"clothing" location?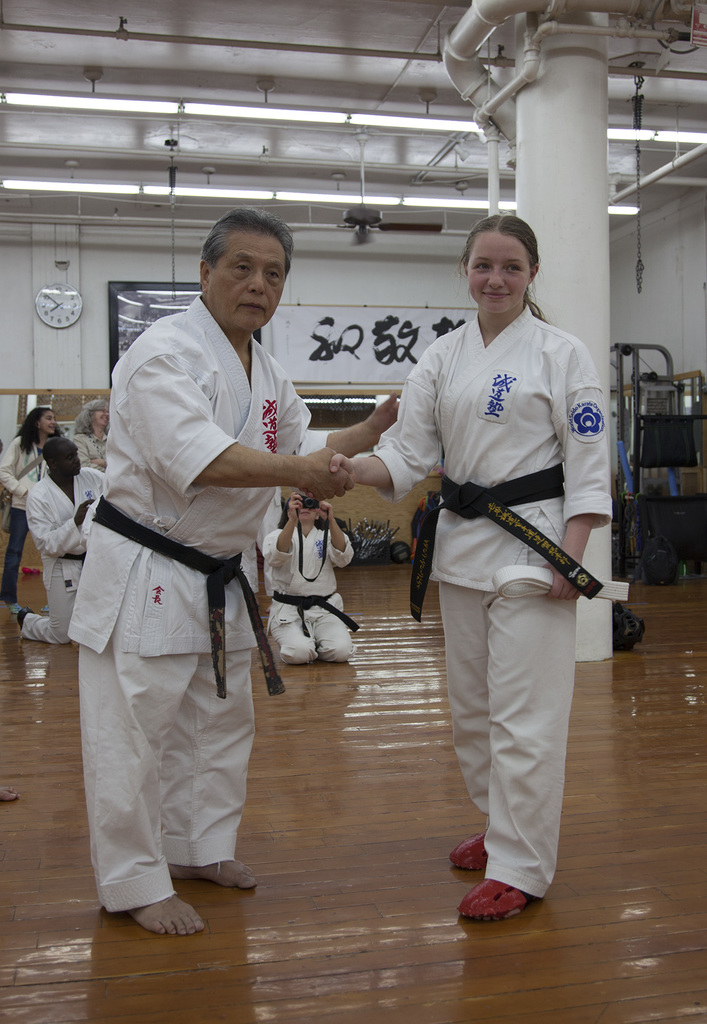
bbox(68, 293, 320, 915)
